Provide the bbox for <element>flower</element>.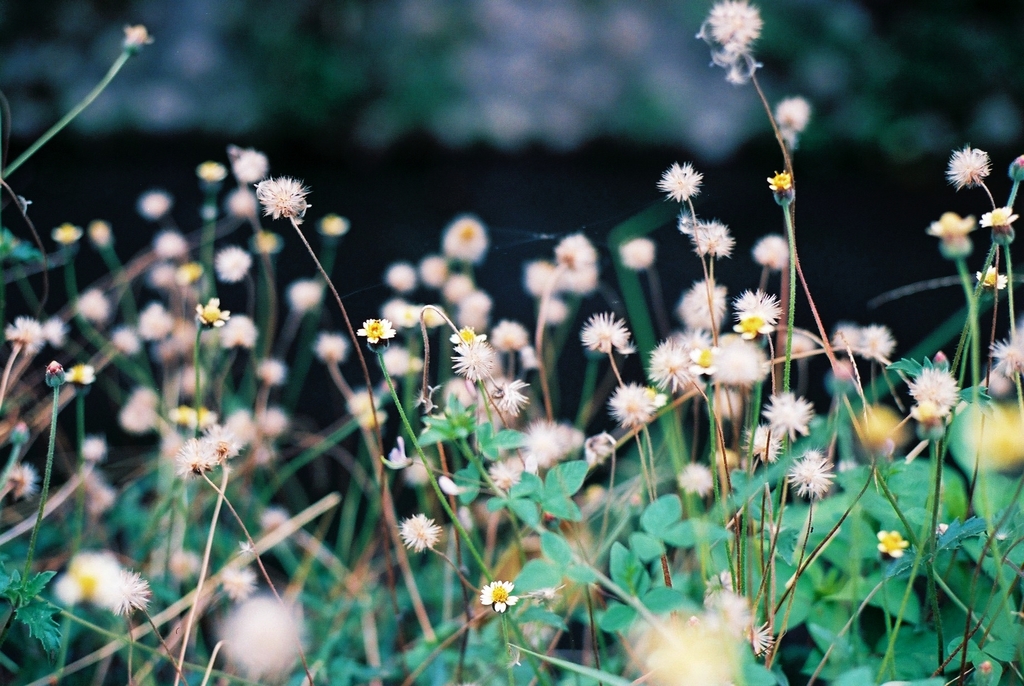
769/164/796/218.
